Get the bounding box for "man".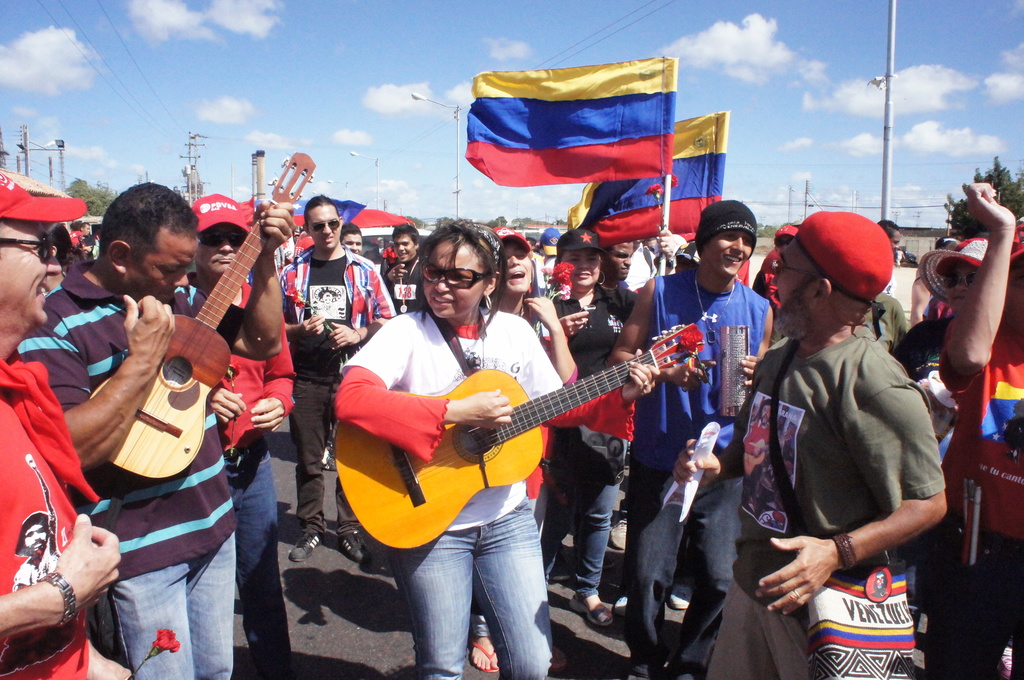
crop(613, 196, 780, 679).
